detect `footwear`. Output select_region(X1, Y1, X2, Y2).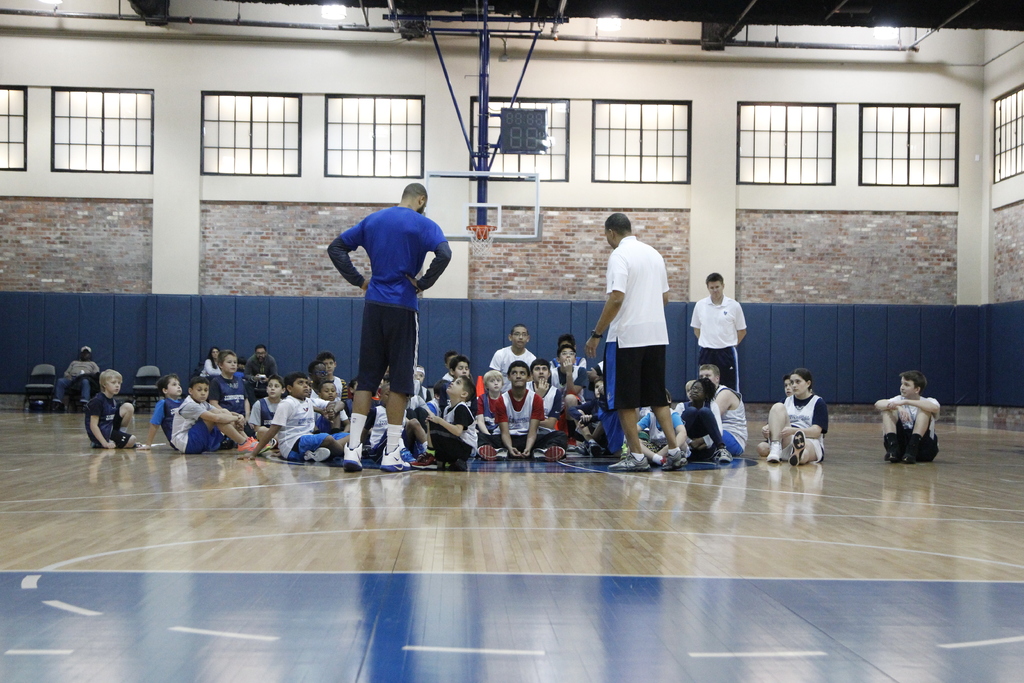
select_region(531, 443, 575, 462).
